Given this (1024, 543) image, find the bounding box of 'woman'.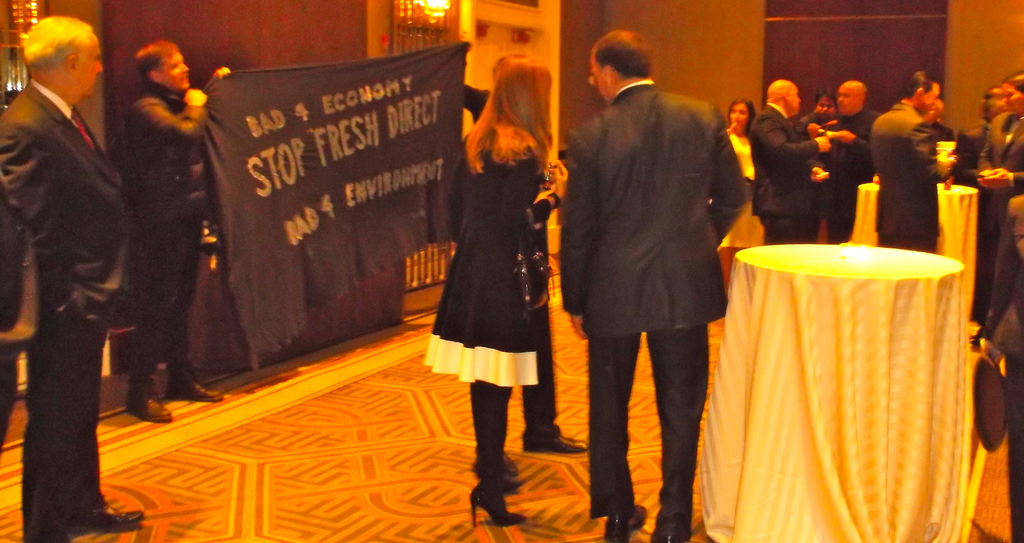
<region>726, 103, 772, 299</region>.
